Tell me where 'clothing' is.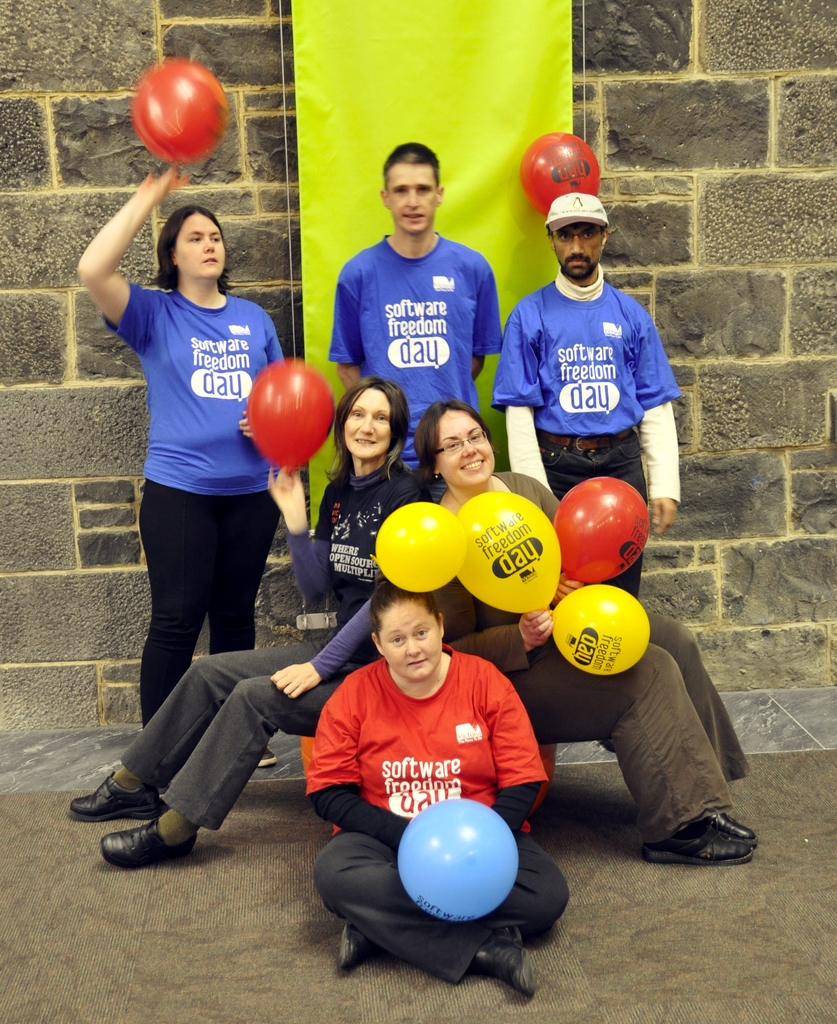
'clothing' is at [104, 252, 288, 734].
